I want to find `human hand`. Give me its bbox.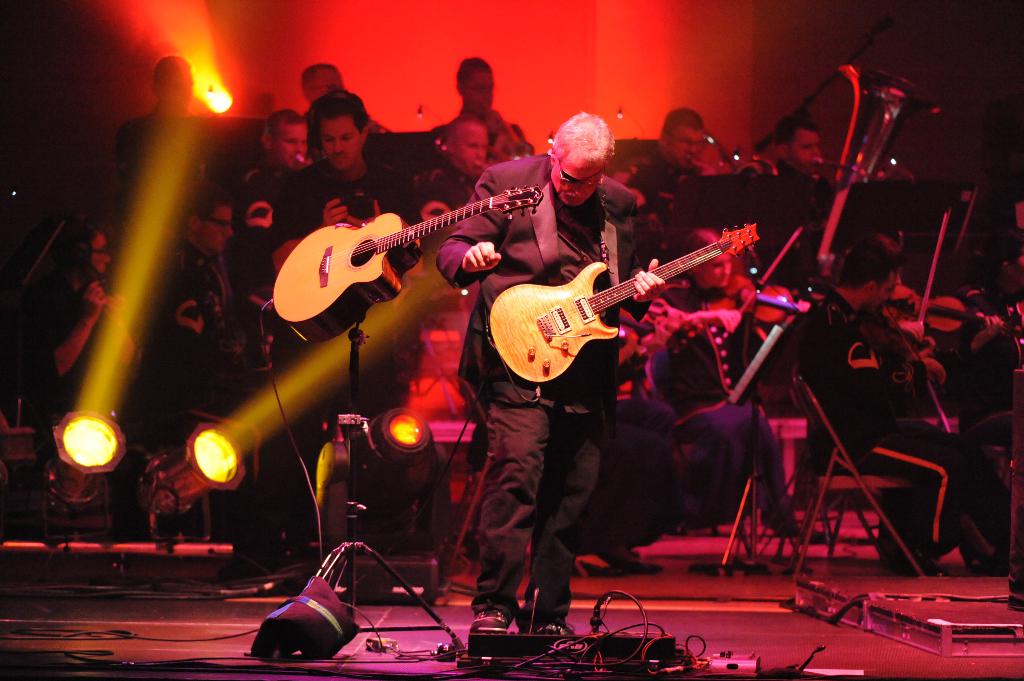
<box>102,292,127,327</box>.
